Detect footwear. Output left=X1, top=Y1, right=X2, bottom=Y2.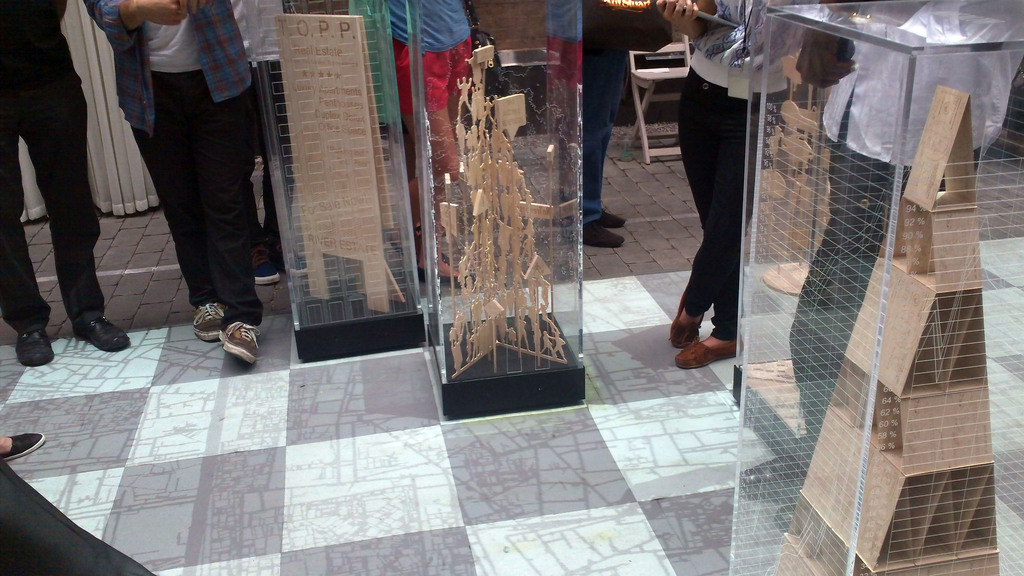
left=181, top=298, right=256, bottom=355.
